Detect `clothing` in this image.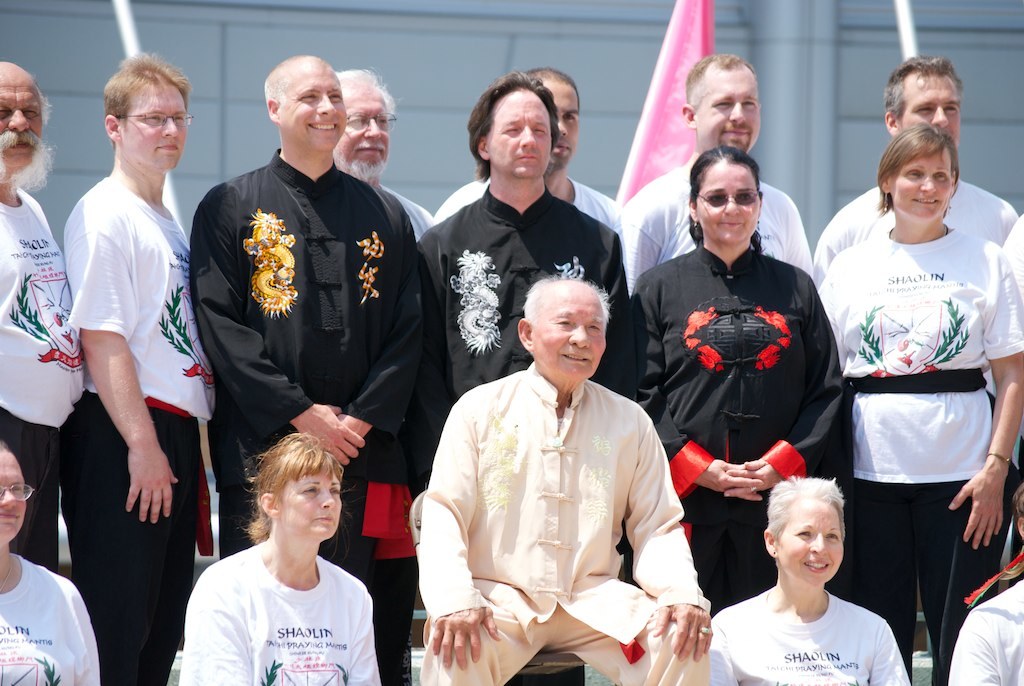
Detection: 68/171/223/682.
